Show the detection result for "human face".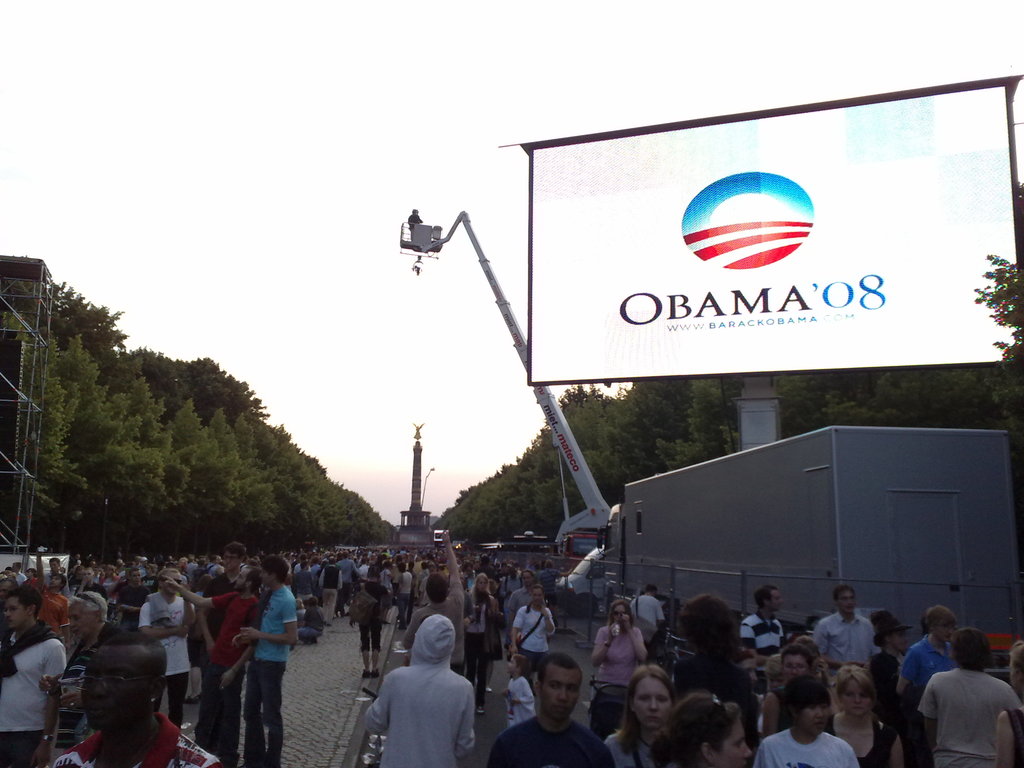
472/572/490/598.
